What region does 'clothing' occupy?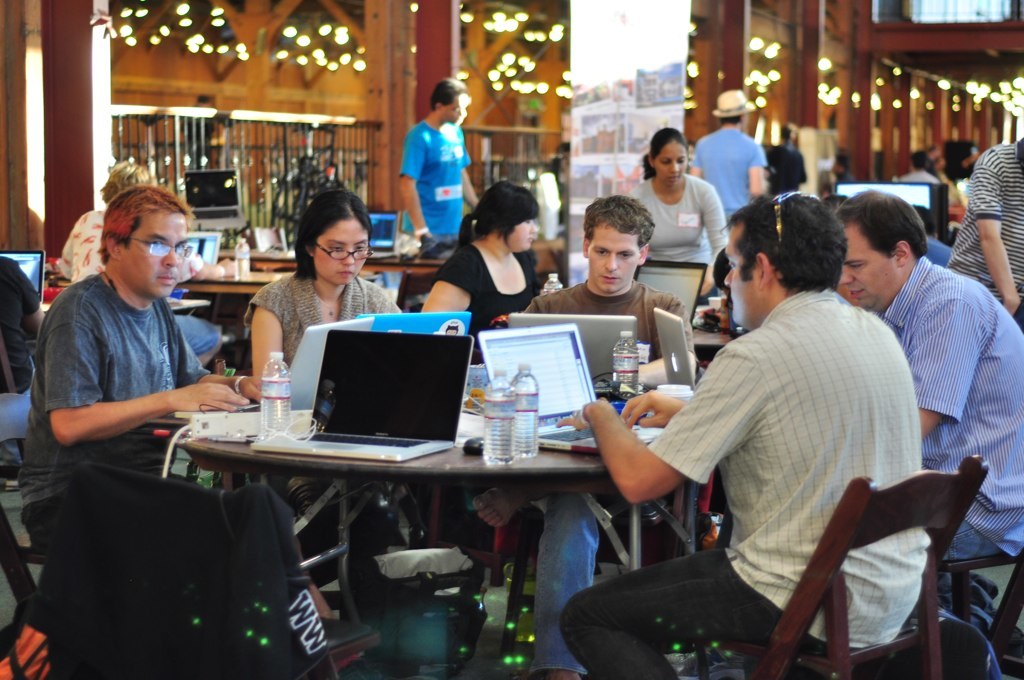
bbox=(51, 208, 103, 283).
